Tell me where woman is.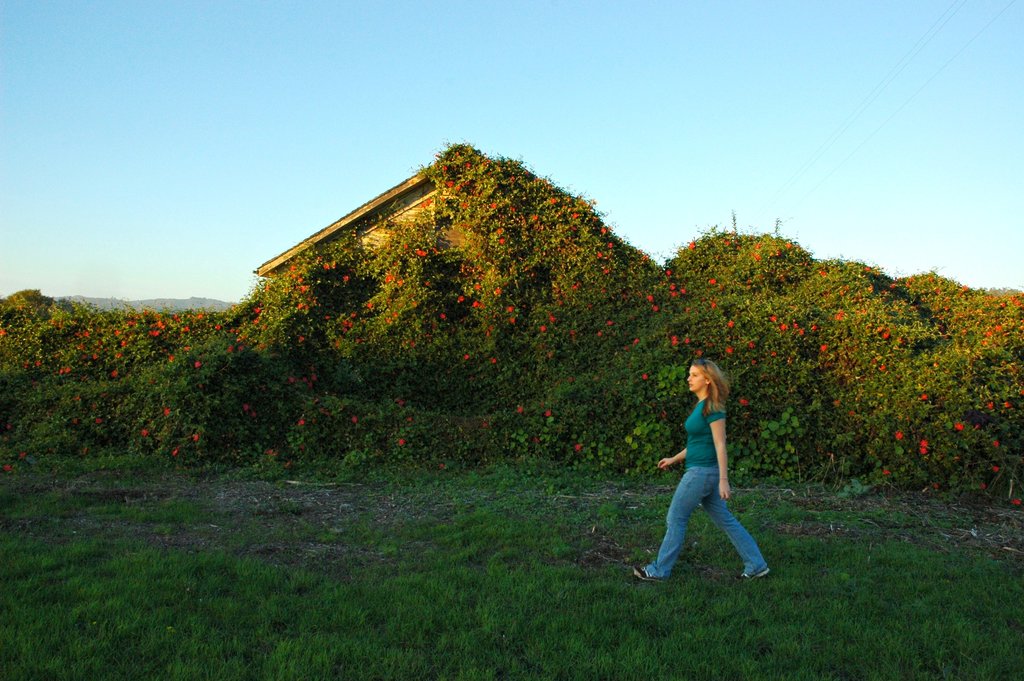
woman is at BBox(655, 352, 764, 582).
